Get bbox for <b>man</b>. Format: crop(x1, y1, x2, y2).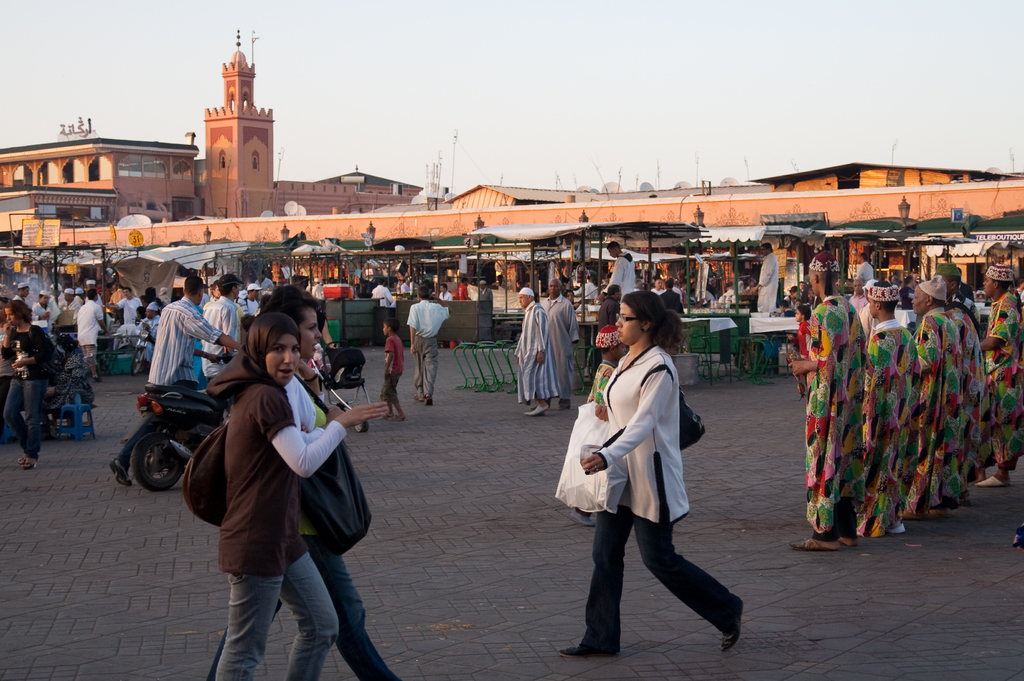
crop(401, 282, 452, 405).
